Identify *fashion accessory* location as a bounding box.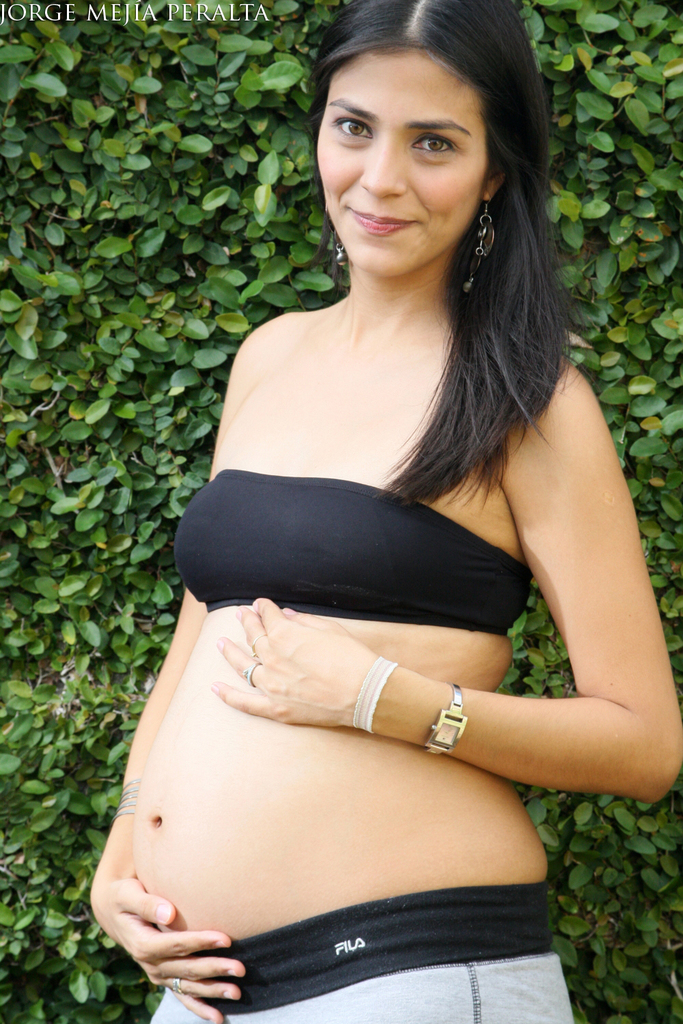
bbox=[114, 780, 143, 815].
